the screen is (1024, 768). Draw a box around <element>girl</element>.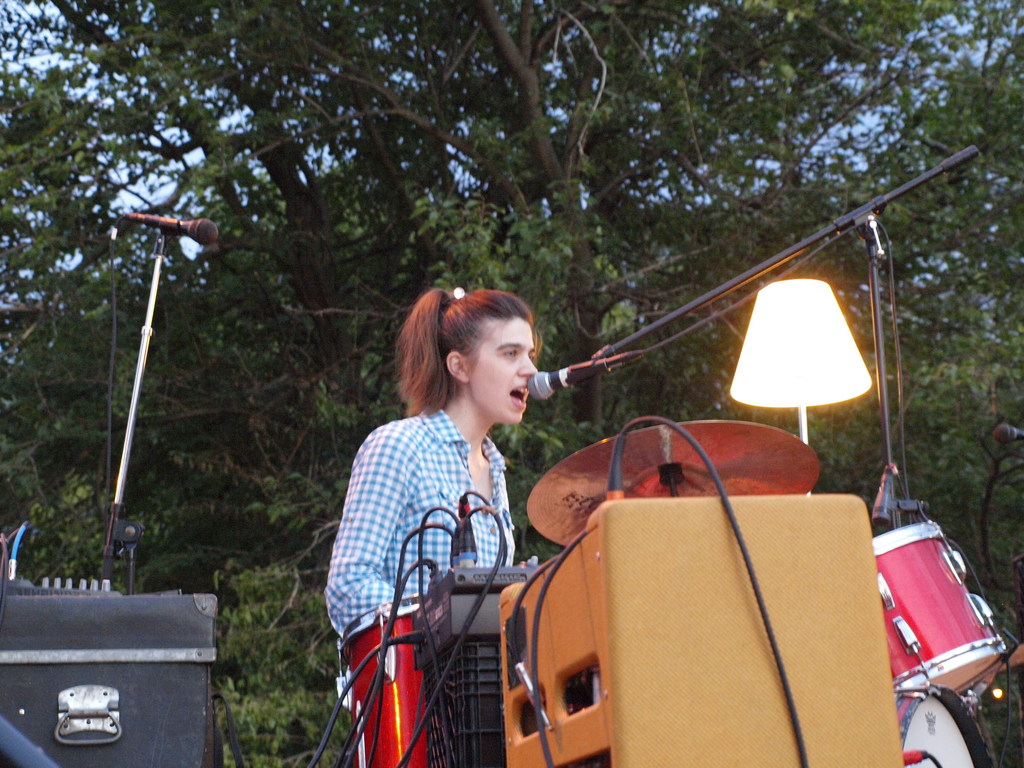
x1=321 y1=286 x2=540 y2=636.
